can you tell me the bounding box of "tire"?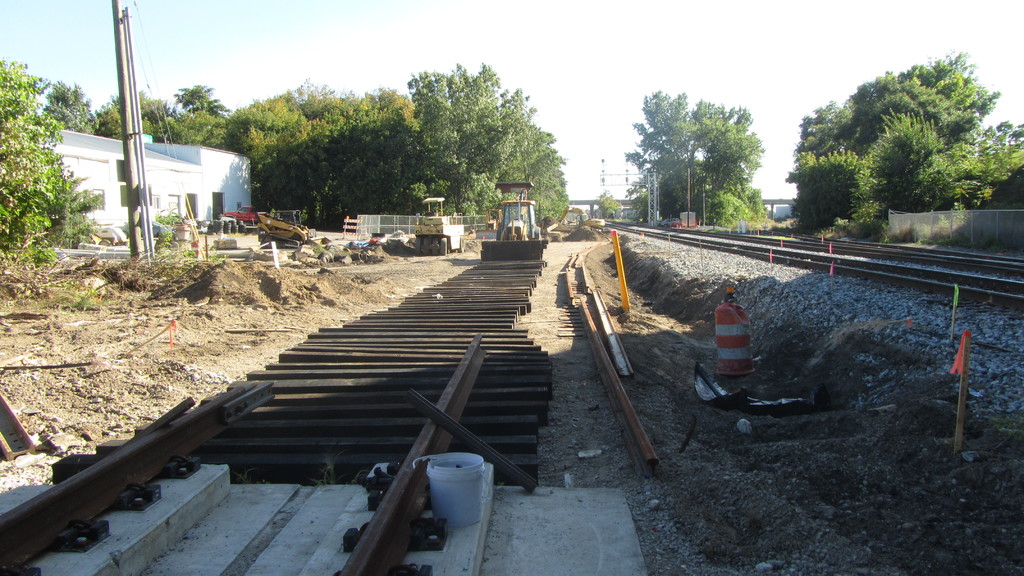
100:239:110:246.
